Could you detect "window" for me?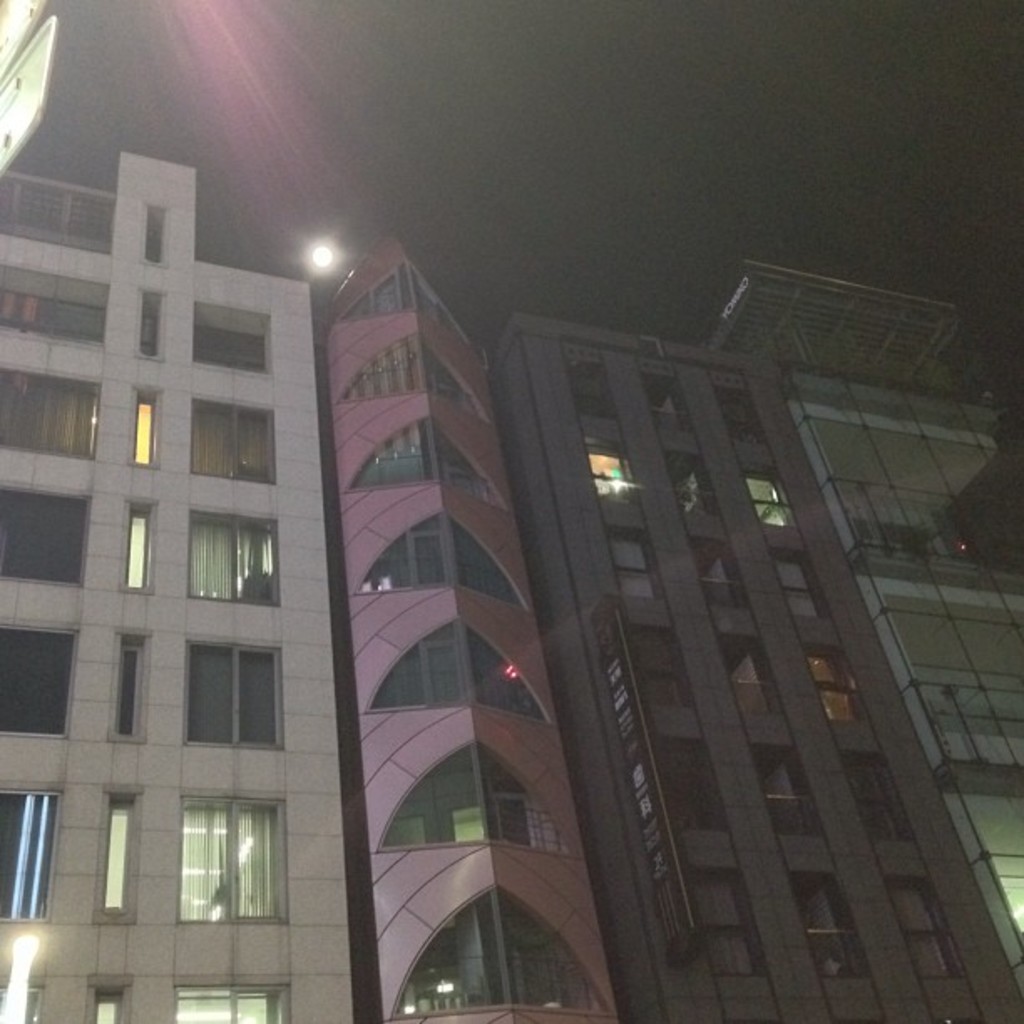
Detection result: crop(104, 641, 147, 738).
